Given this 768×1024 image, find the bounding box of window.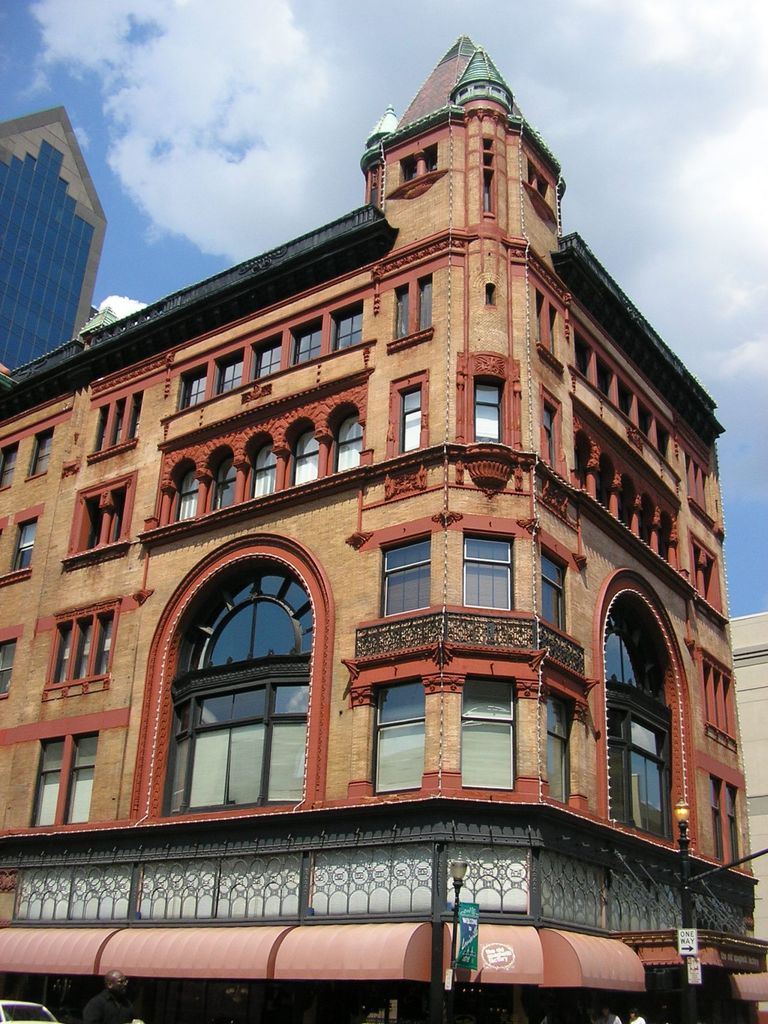
<box>543,389,567,481</box>.
